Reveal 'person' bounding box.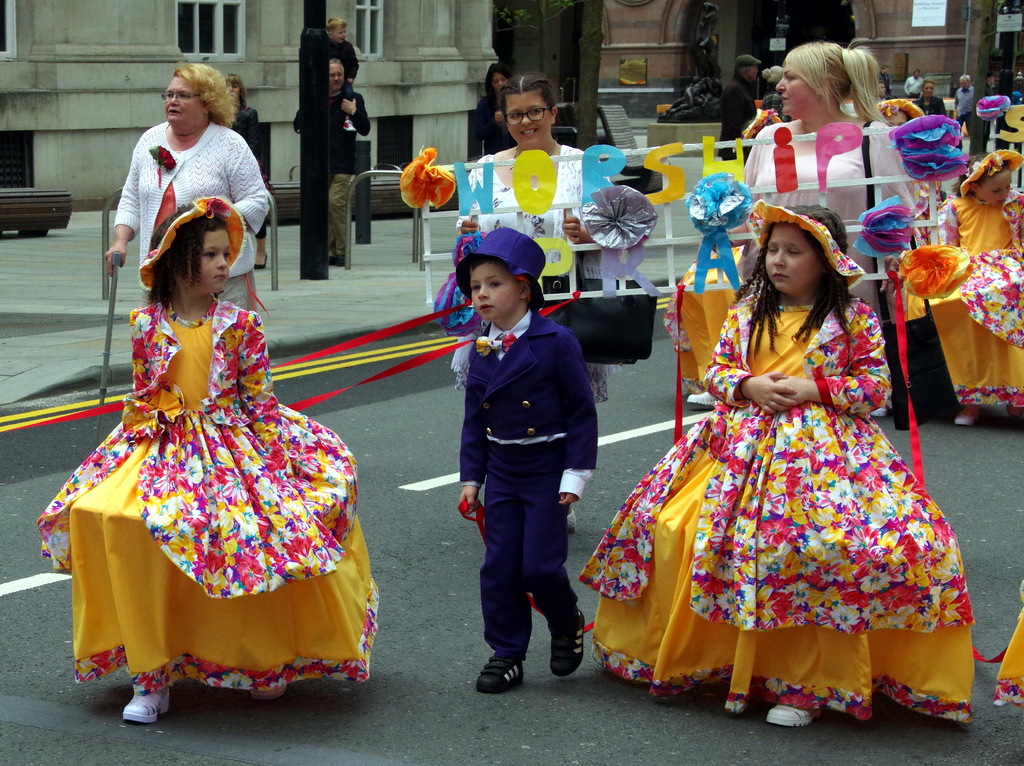
Revealed: l=447, t=73, r=614, b=288.
